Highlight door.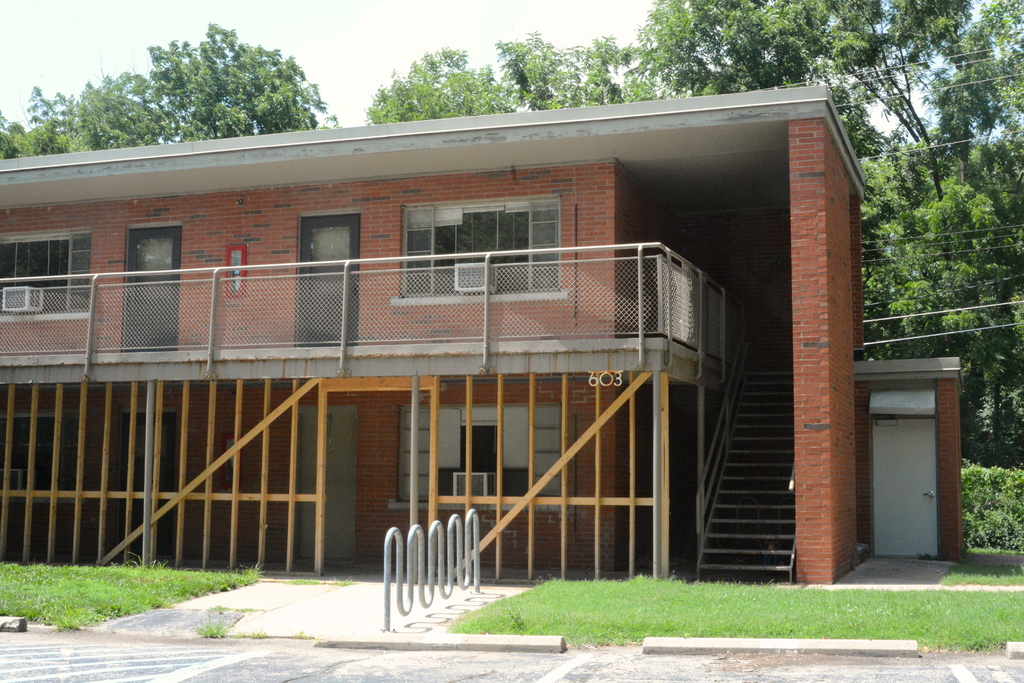
Highlighted region: region(874, 415, 938, 559).
